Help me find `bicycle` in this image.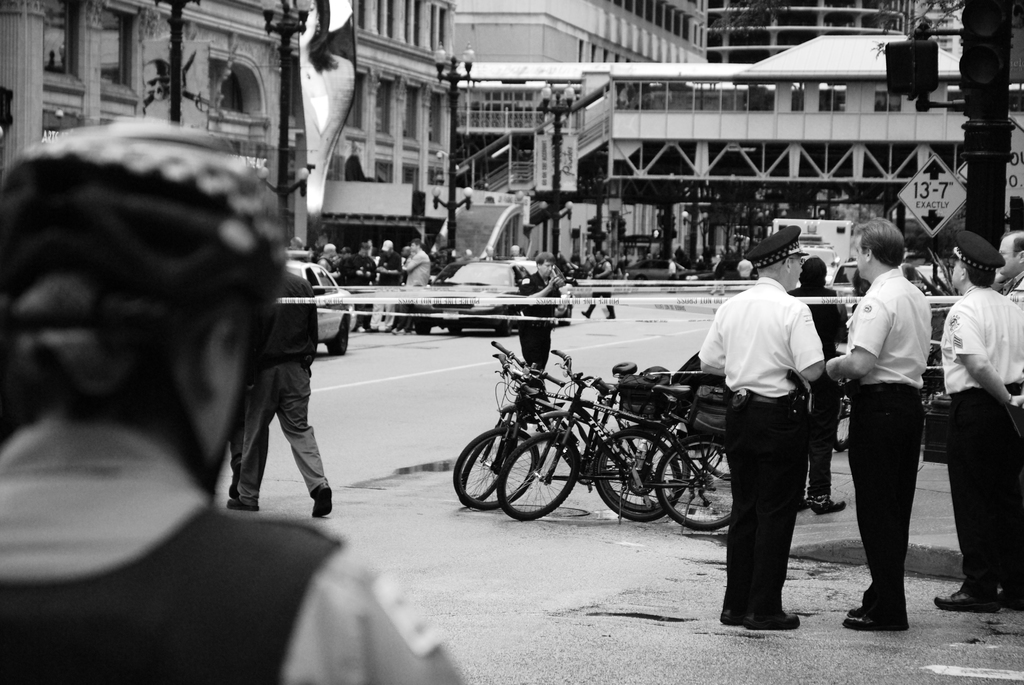
Found it: 445,333,692,531.
